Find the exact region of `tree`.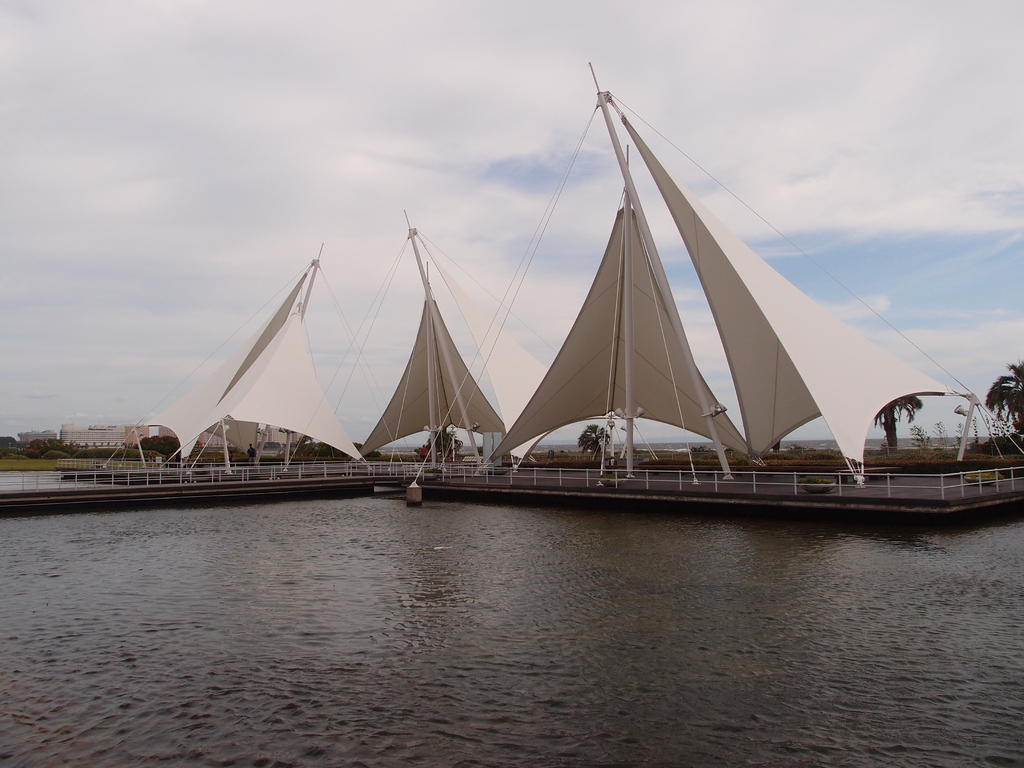
Exact region: select_region(317, 444, 396, 451).
